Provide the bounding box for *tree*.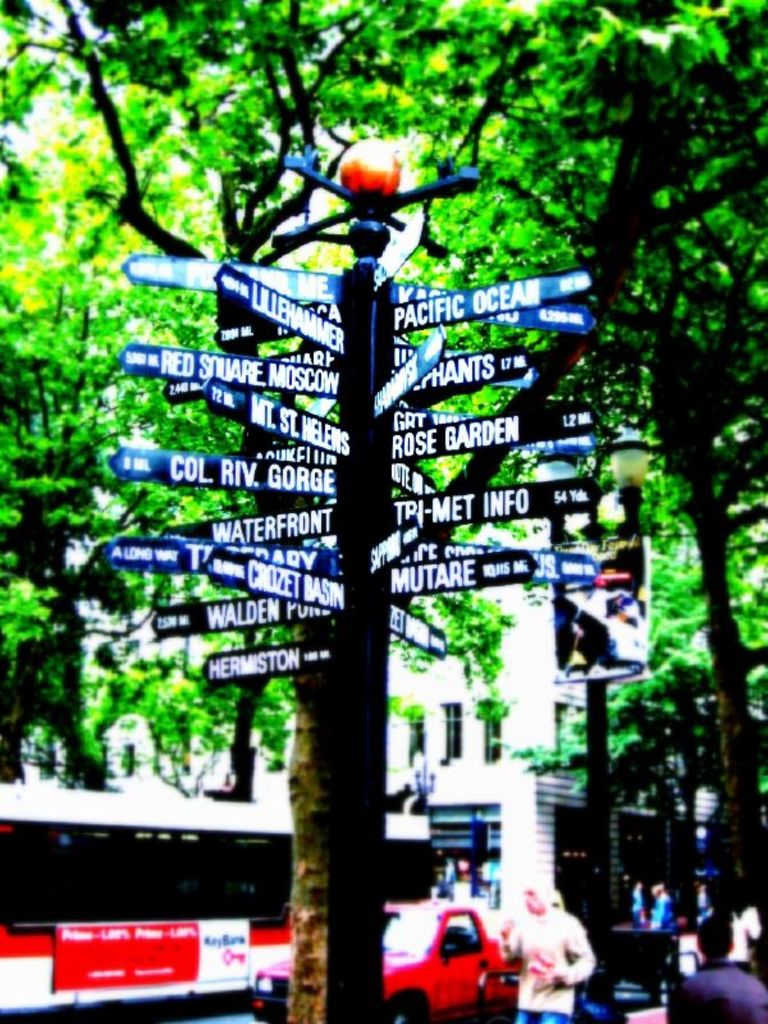
x1=0 y1=138 x2=106 y2=717.
